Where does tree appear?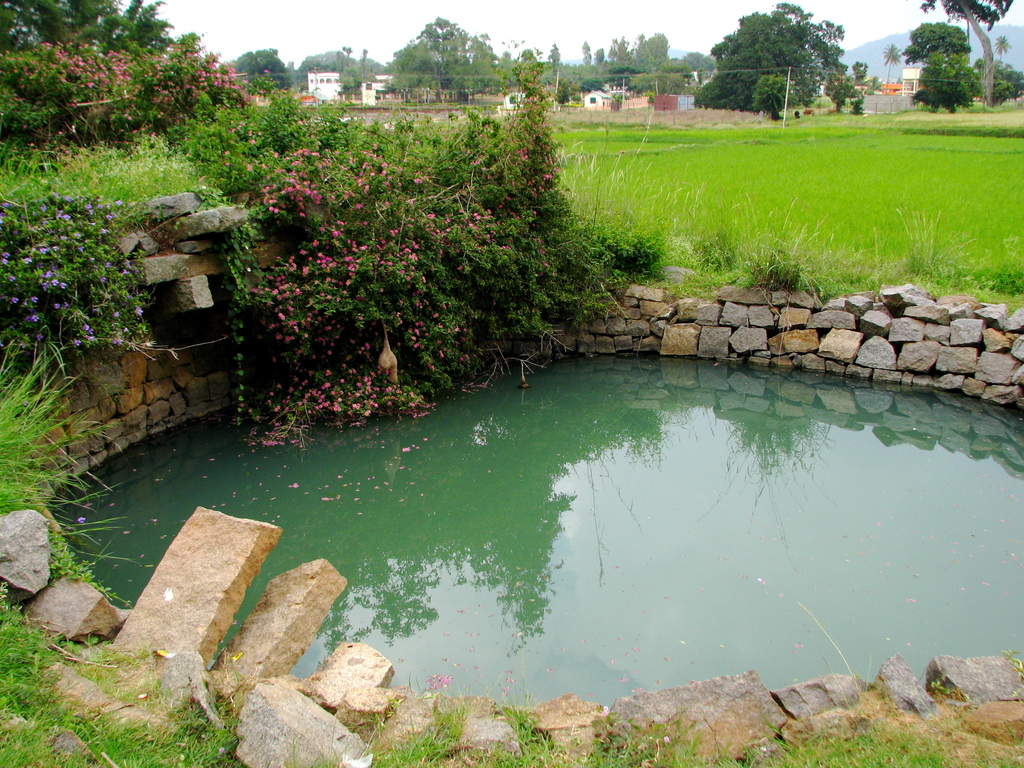
Appears at [722,8,853,97].
